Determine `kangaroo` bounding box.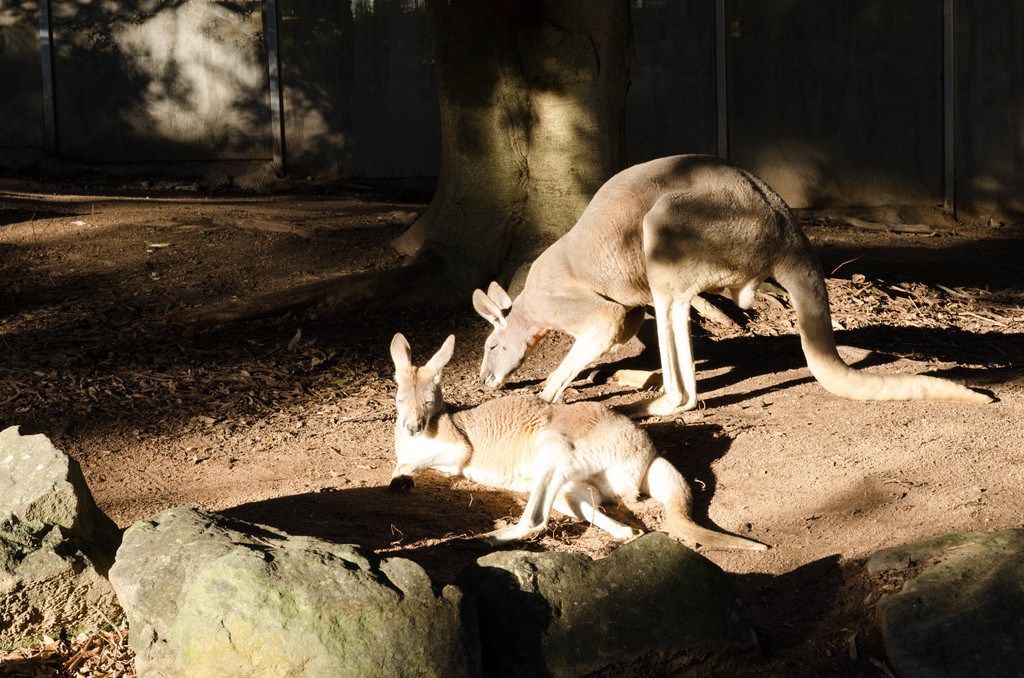
Determined: {"x1": 471, "y1": 156, "x2": 995, "y2": 419}.
